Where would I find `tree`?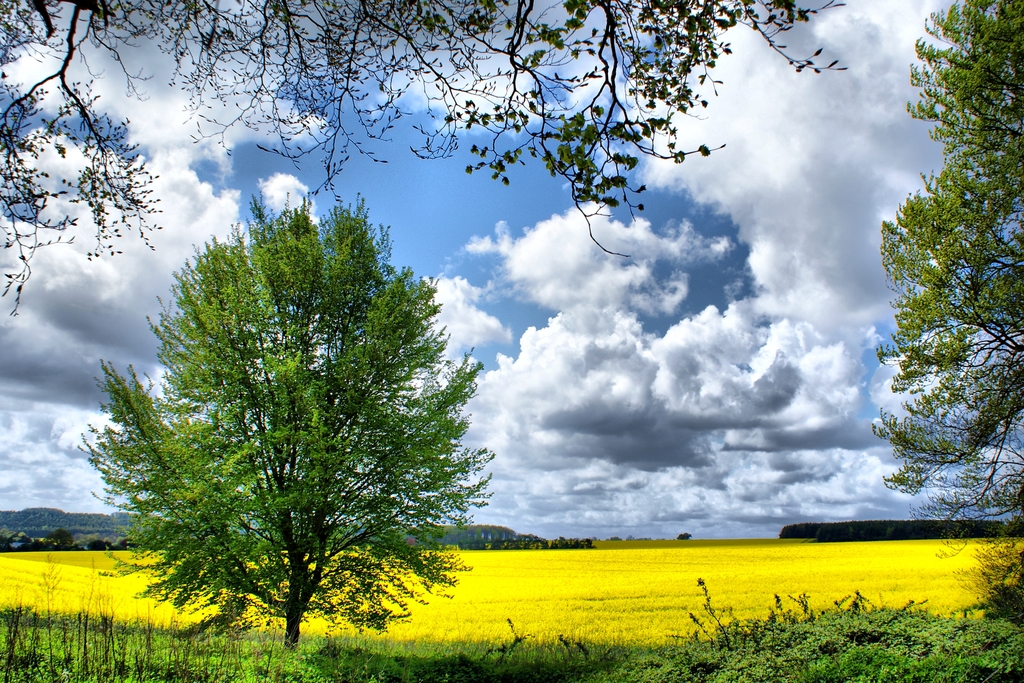
At x1=0 y1=0 x2=849 y2=314.
